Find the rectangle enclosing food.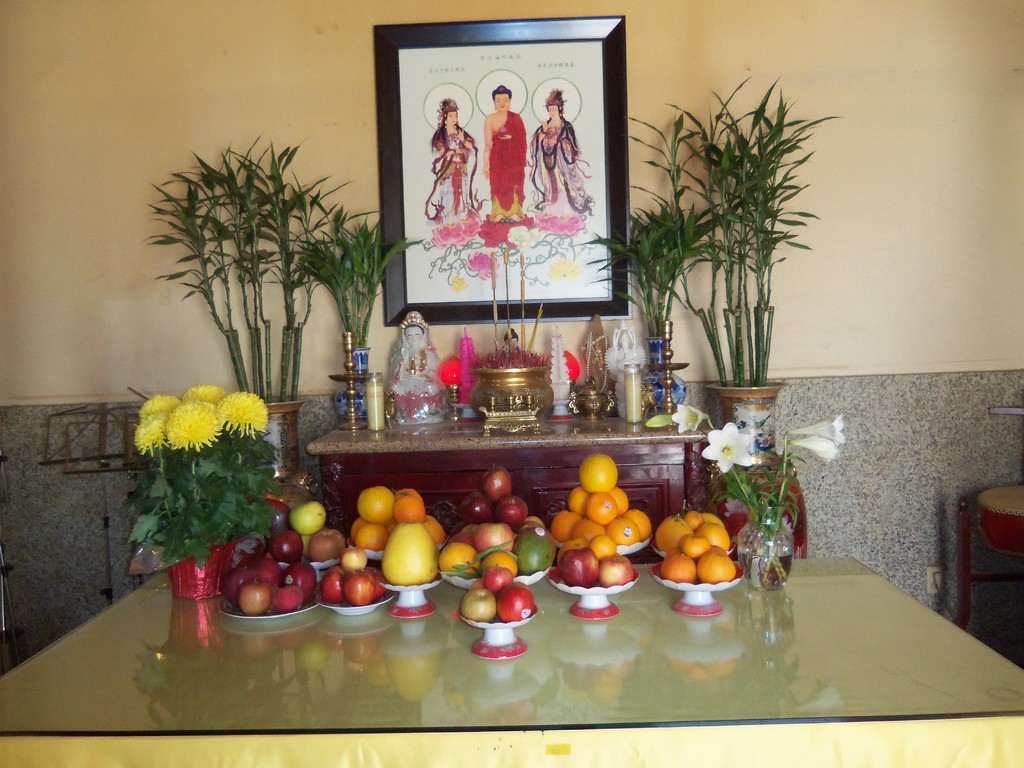
(x1=654, y1=513, x2=690, y2=552).
